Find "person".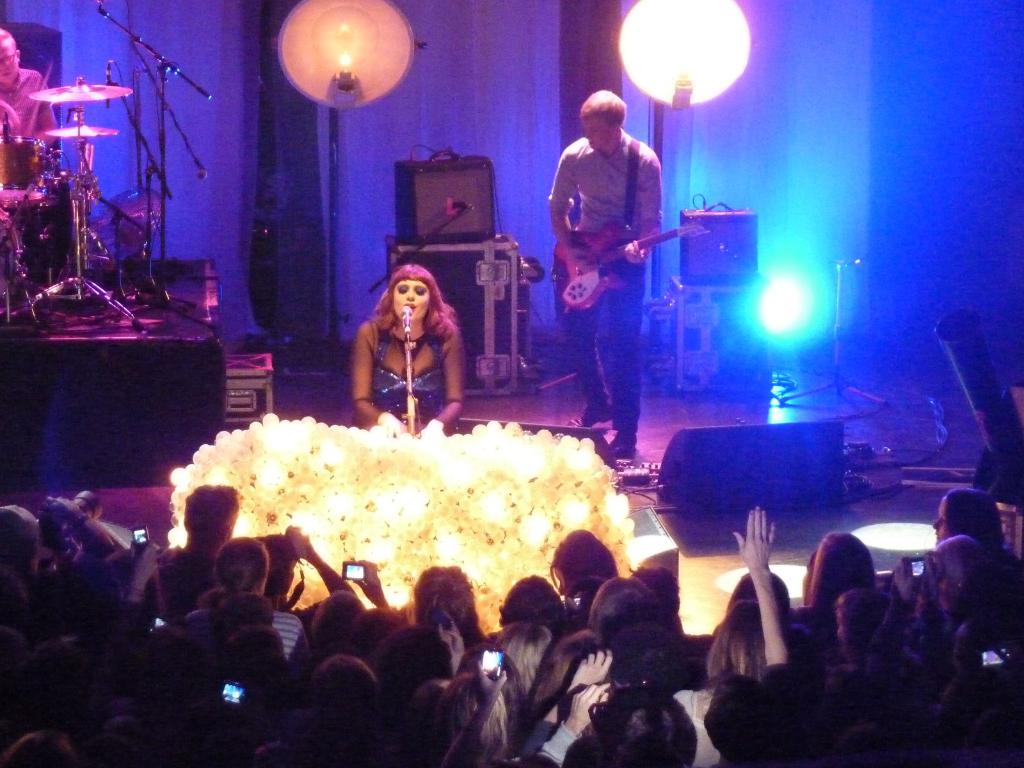
[547, 90, 663, 457].
